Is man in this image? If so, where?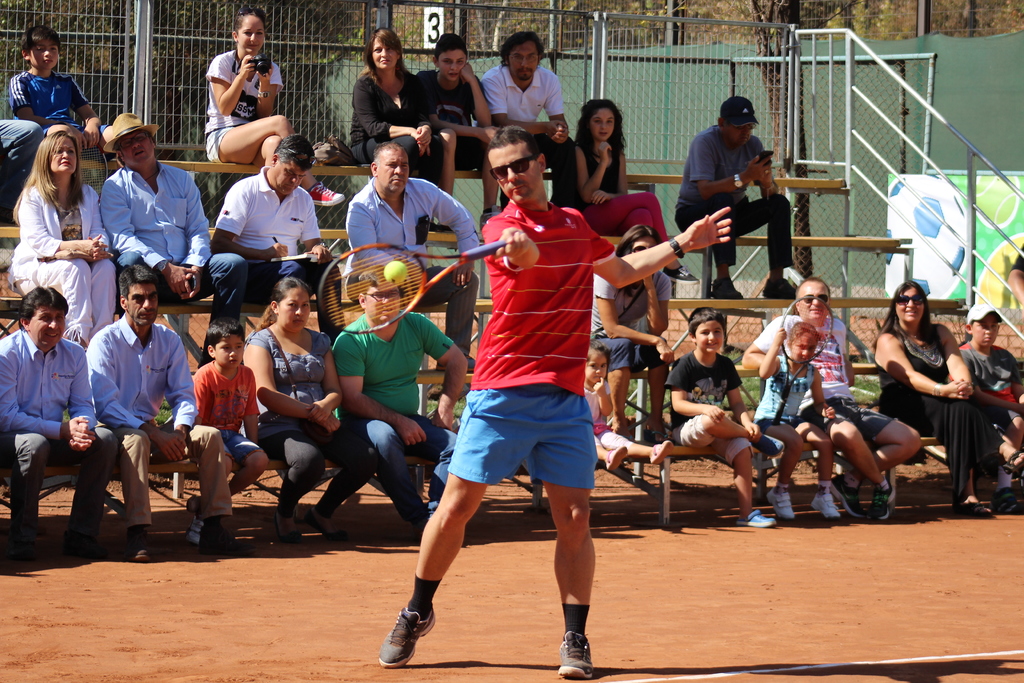
Yes, at <region>15, 22, 99, 153</region>.
